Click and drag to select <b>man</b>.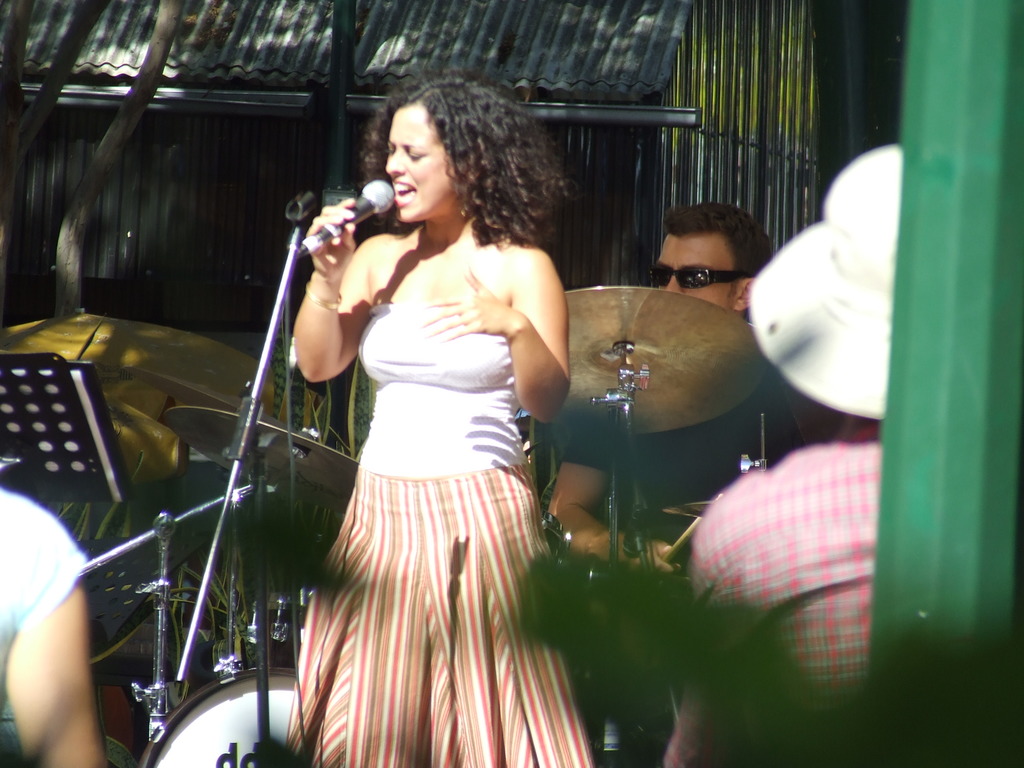
Selection: 653,142,906,767.
